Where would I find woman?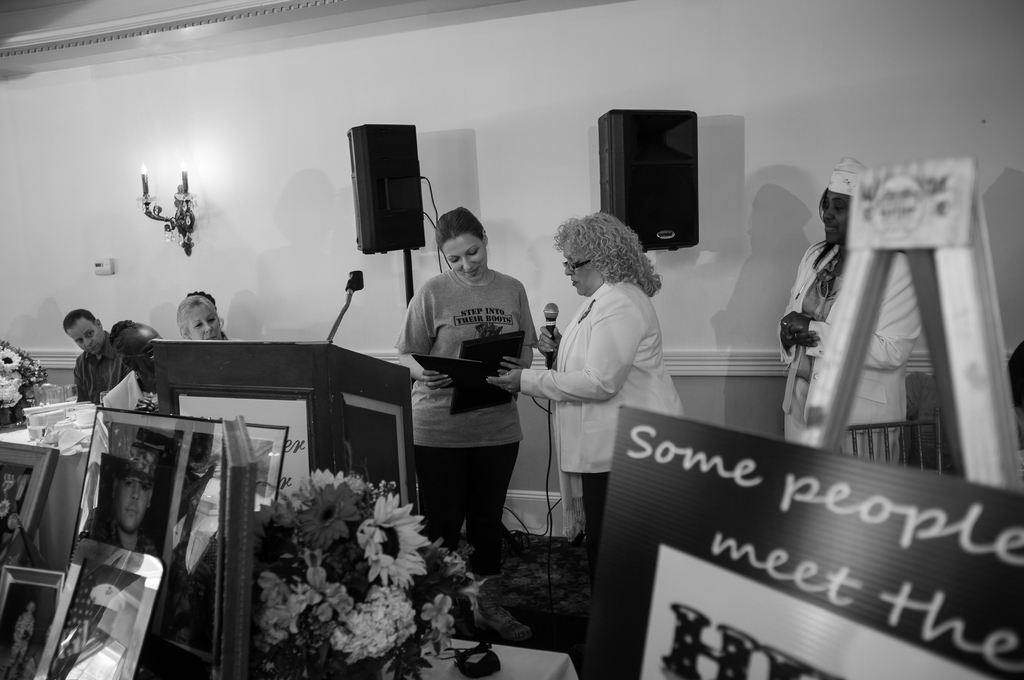
At box(398, 206, 541, 636).
